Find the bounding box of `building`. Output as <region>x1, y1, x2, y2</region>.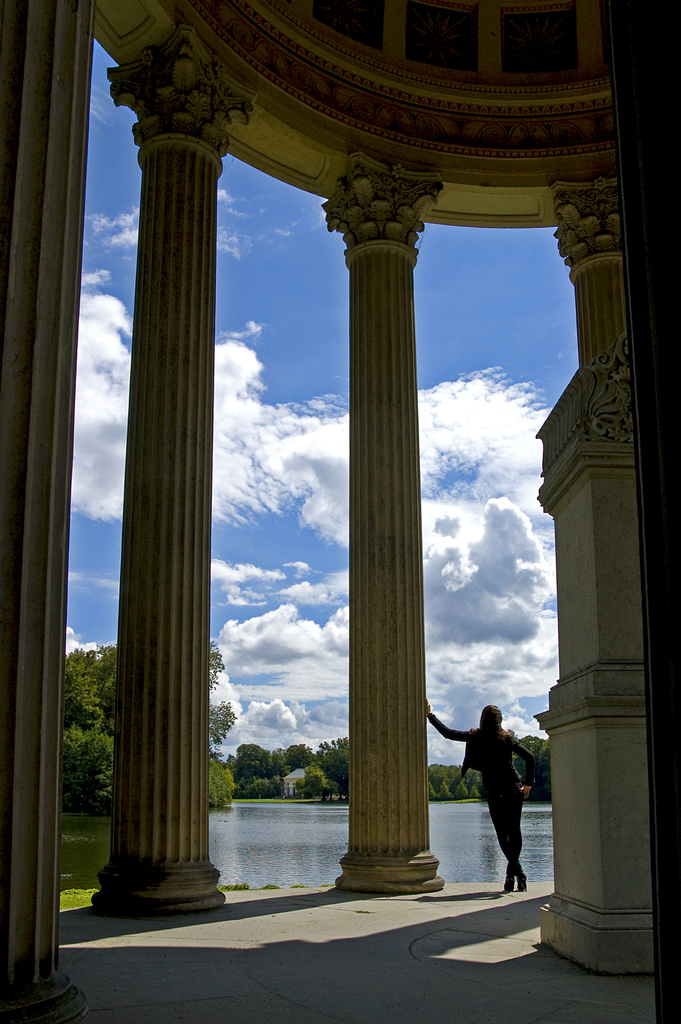
<region>0, 1, 680, 1023</region>.
